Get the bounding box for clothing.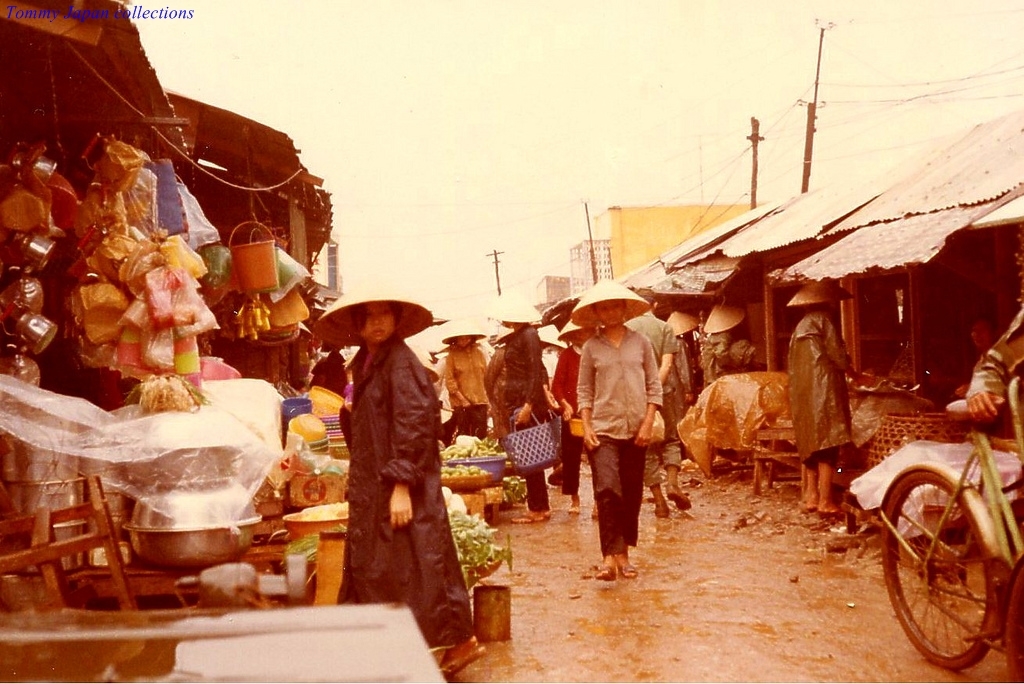
x1=444 y1=342 x2=489 y2=440.
